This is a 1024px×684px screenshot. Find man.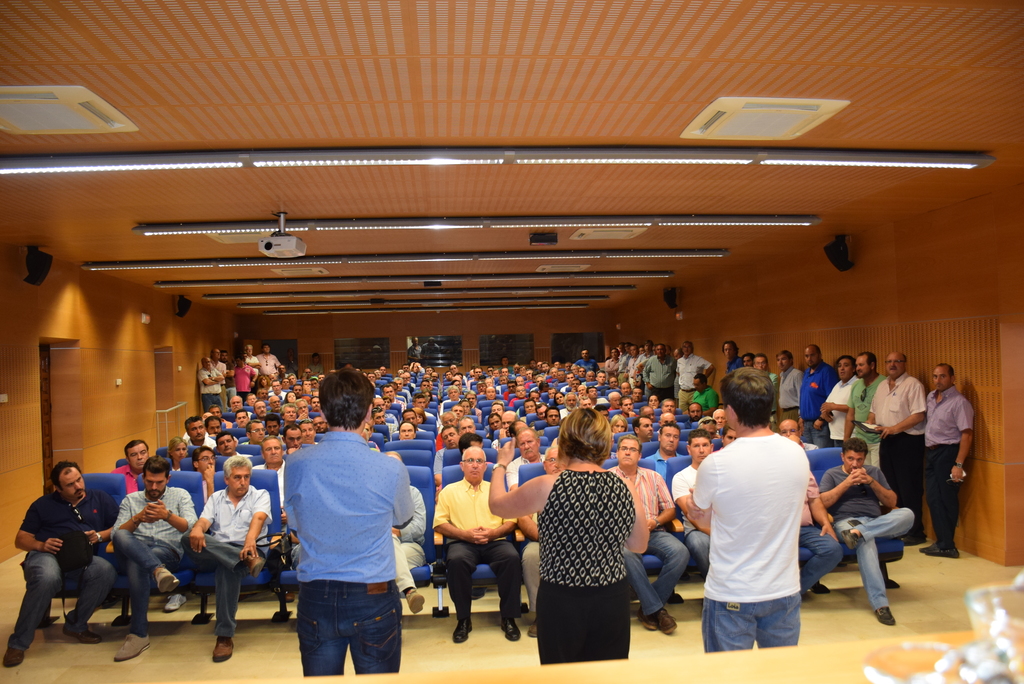
Bounding box: (108,450,195,662).
